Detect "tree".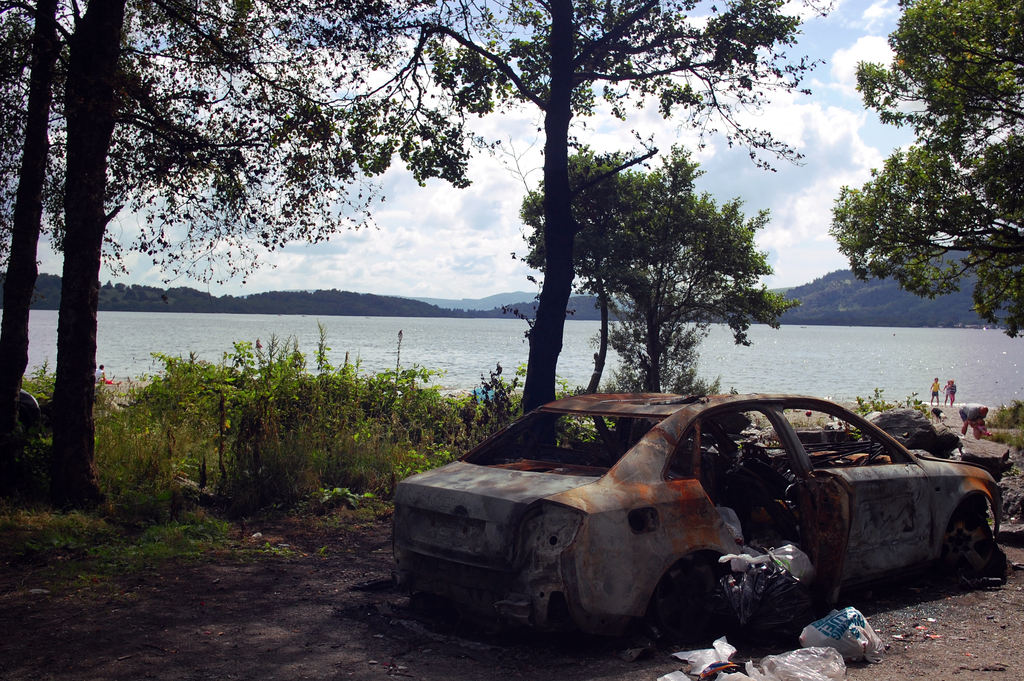
Detected at pyautogui.locateOnScreen(514, 140, 669, 394).
